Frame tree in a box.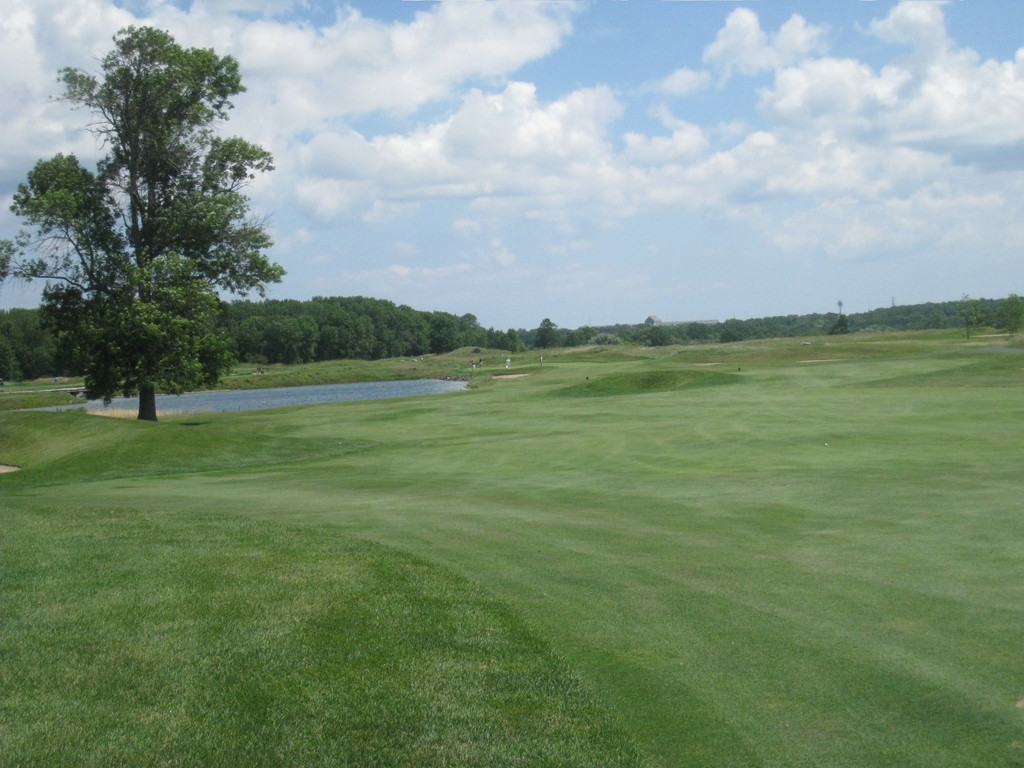
crop(499, 330, 524, 350).
